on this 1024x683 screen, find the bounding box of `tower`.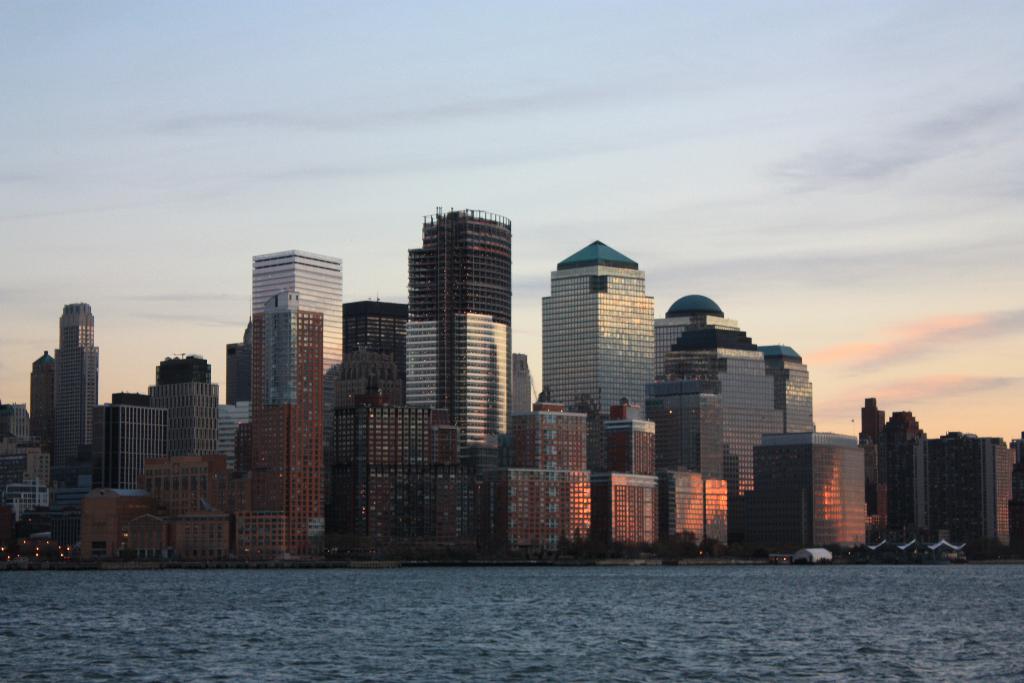
Bounding box: 409, 208, 508, 457.
